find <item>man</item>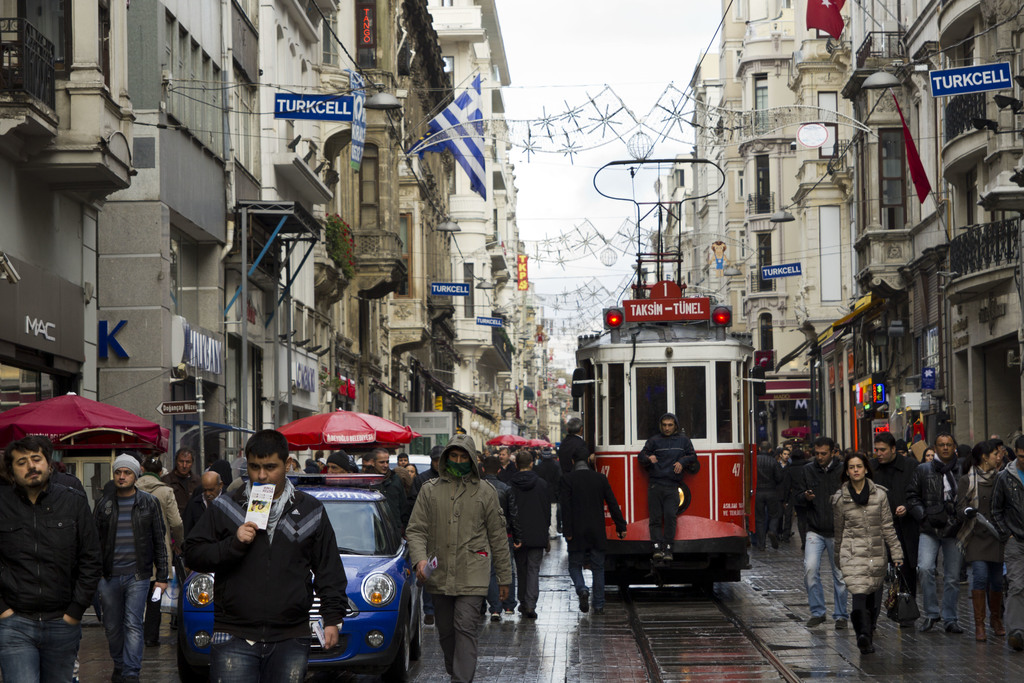
[x1=8, y1=441, x2=97, y2=669]
